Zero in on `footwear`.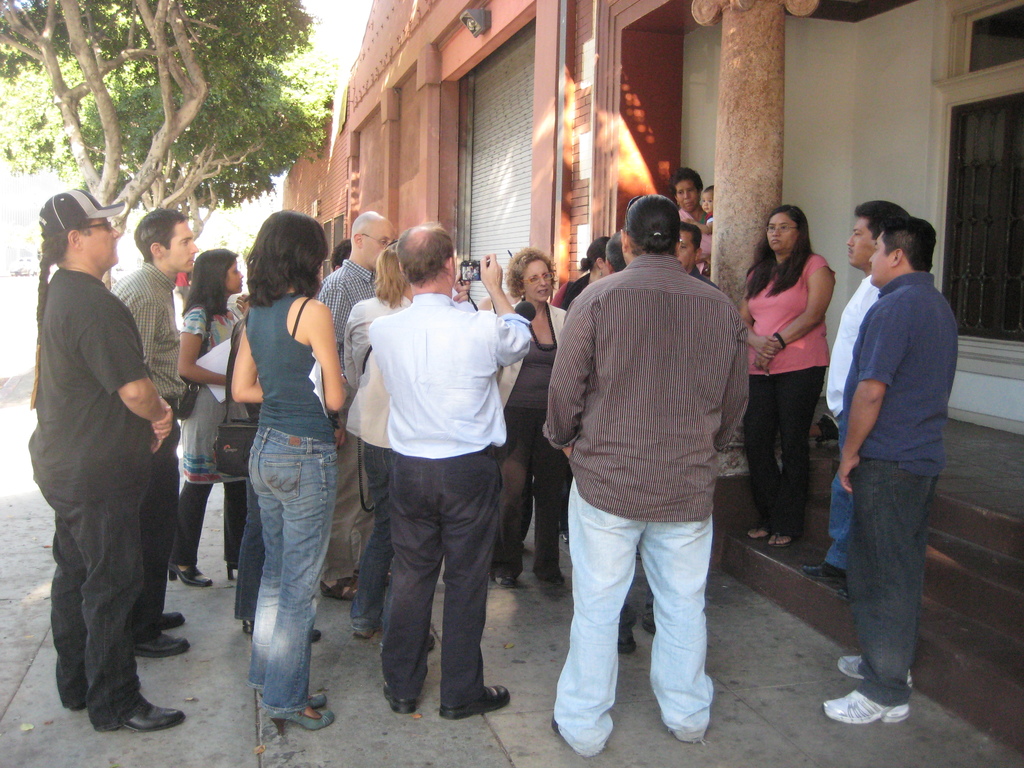
Zeroed in: x1=438, y1=682, x2=512, y2=721.
